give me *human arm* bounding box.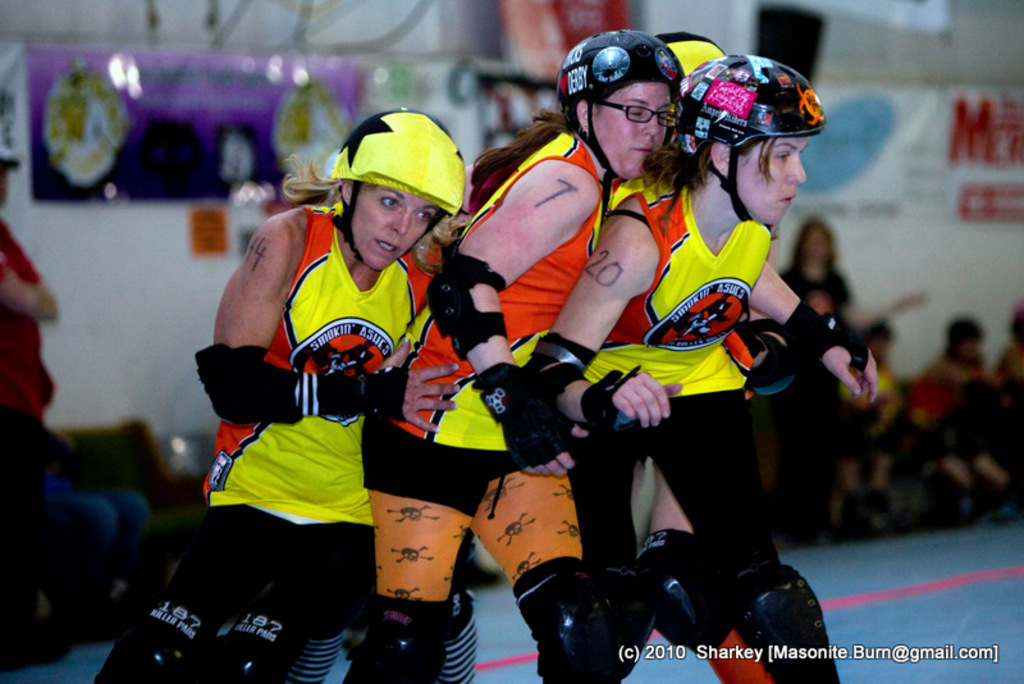
435 165 602 475.
